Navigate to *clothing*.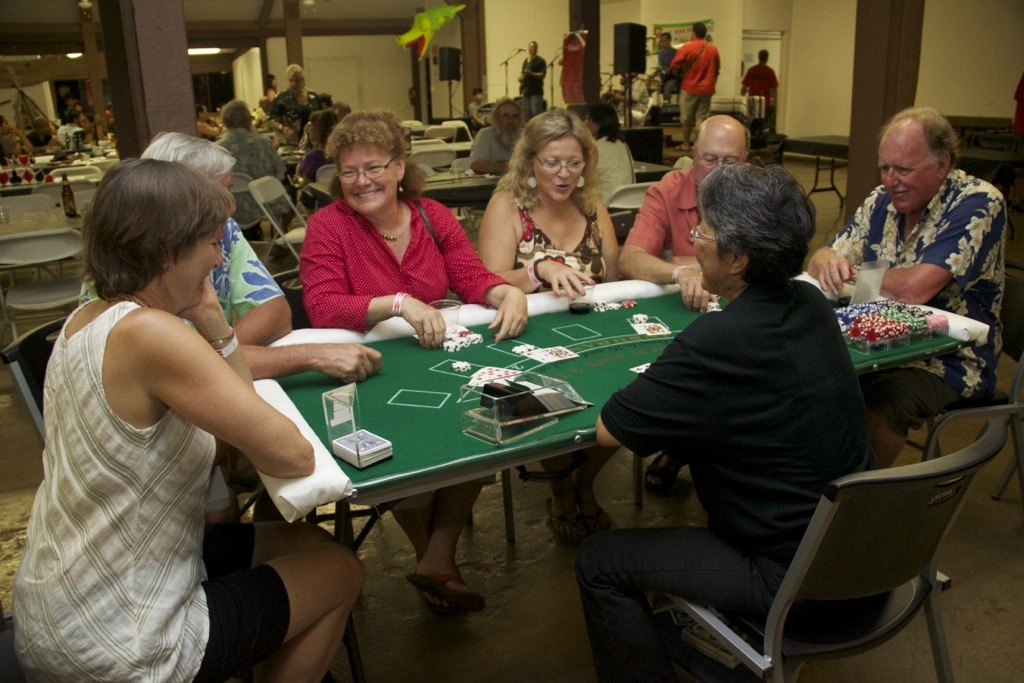
Navigation target: pyautogui.locateOnScreen(513, 193, 617, 287).
